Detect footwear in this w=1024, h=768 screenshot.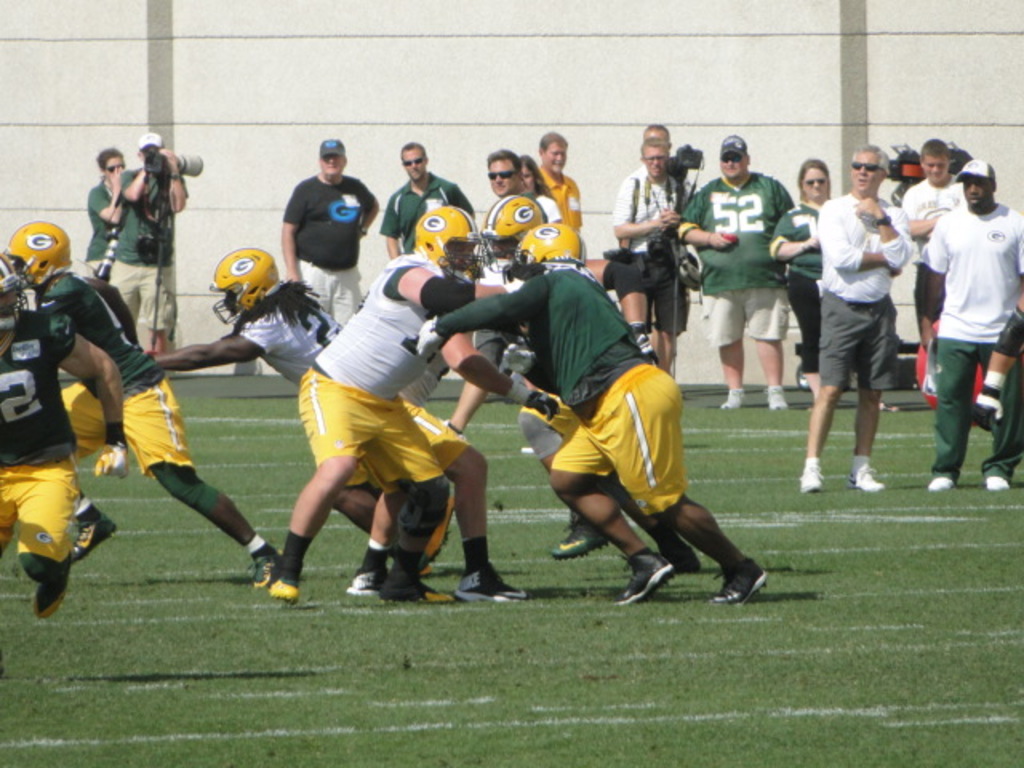
Detection: locate(795, 462, 824, 496).
